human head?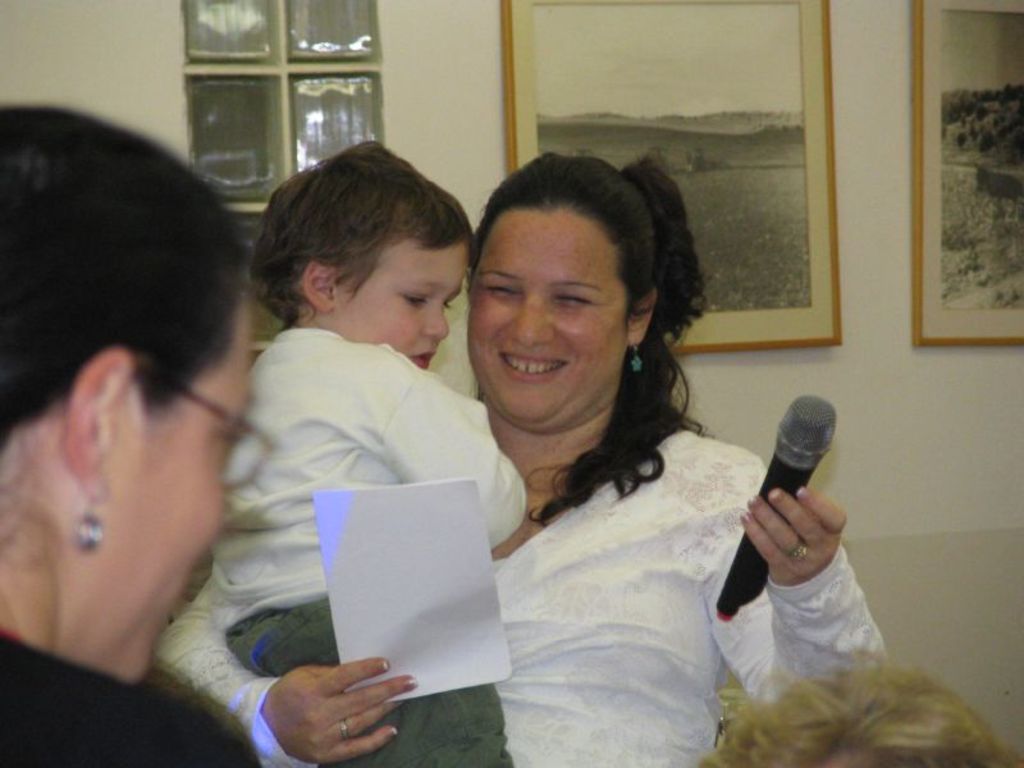
(440,137,698,428)
